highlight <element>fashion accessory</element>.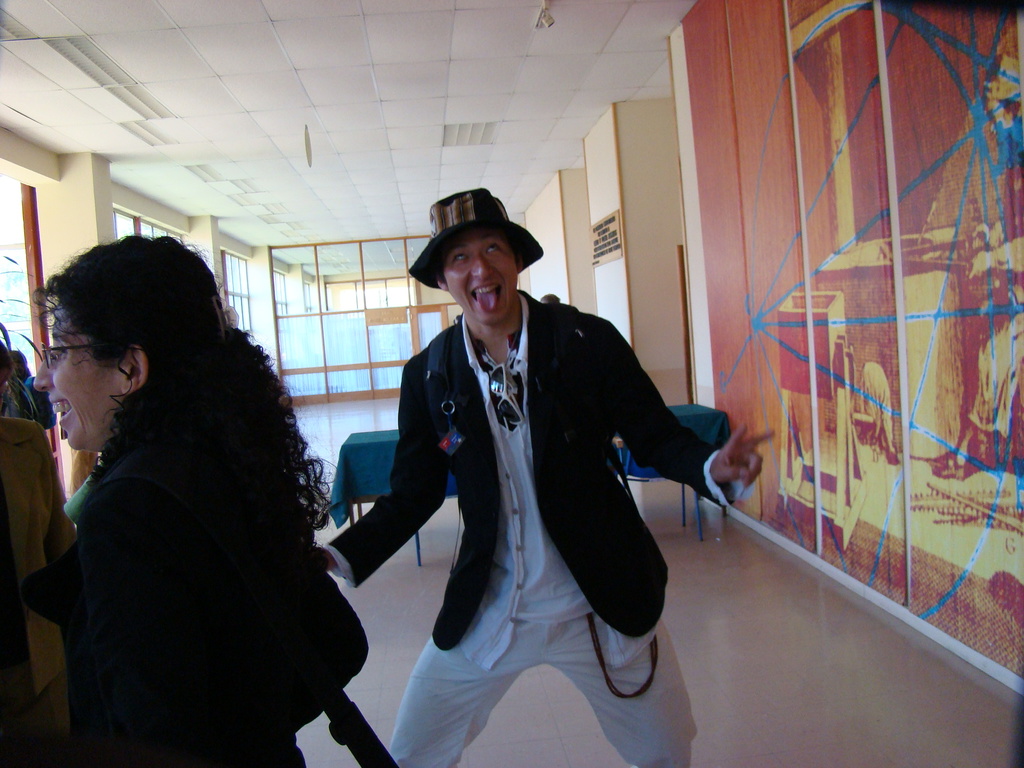
Highlighted region: 284,561,369,733.
